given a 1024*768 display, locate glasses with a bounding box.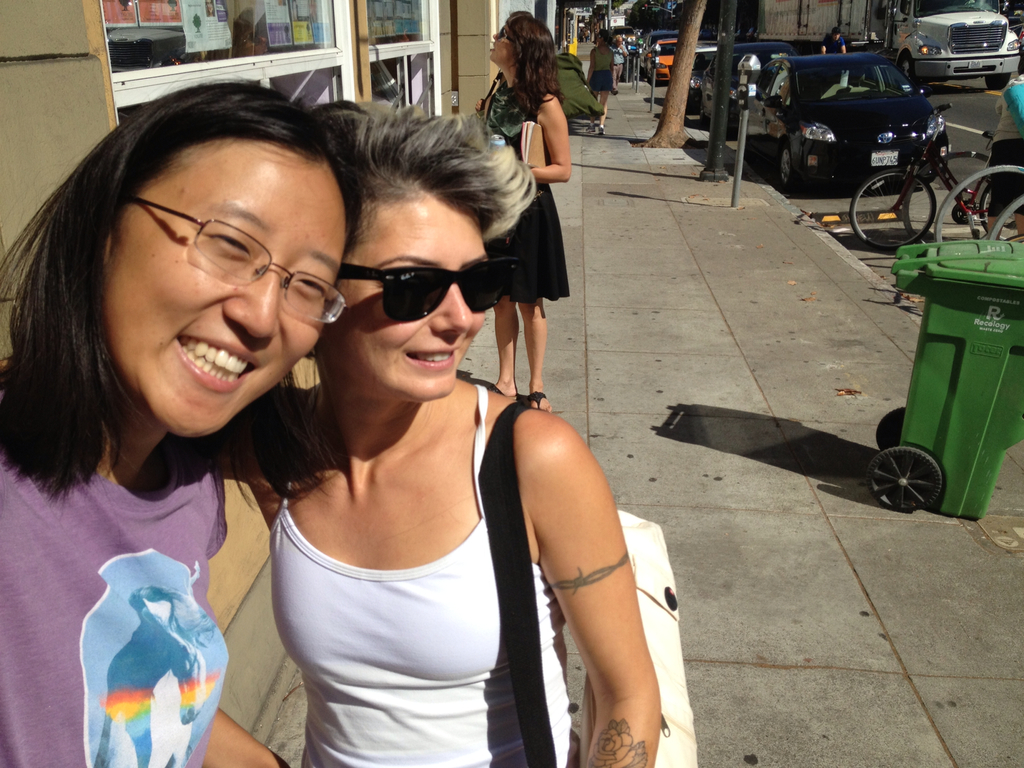
Located: crop(102, 200, 349, 310).
